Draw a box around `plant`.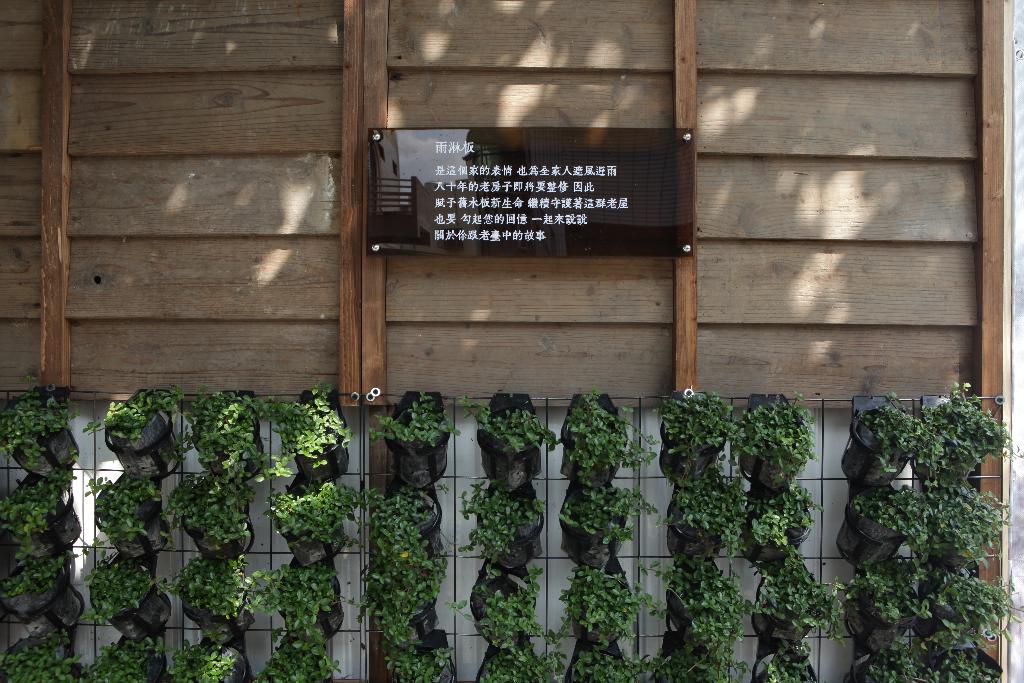
265, 478, 370, 555.
